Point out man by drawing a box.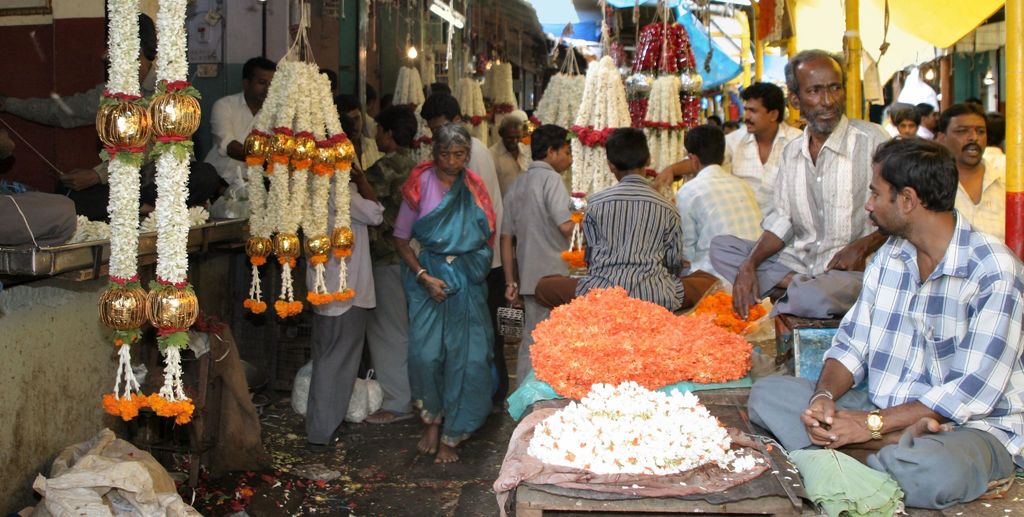
[359,107,425,421].
